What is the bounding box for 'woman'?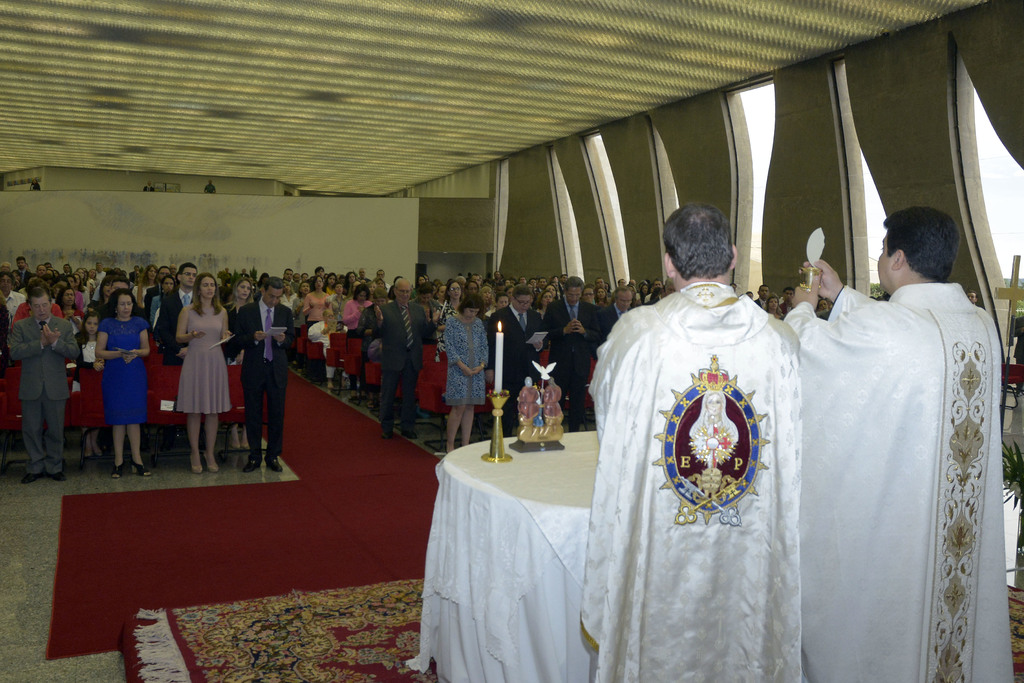
rect(639, 284, 650, 304).
